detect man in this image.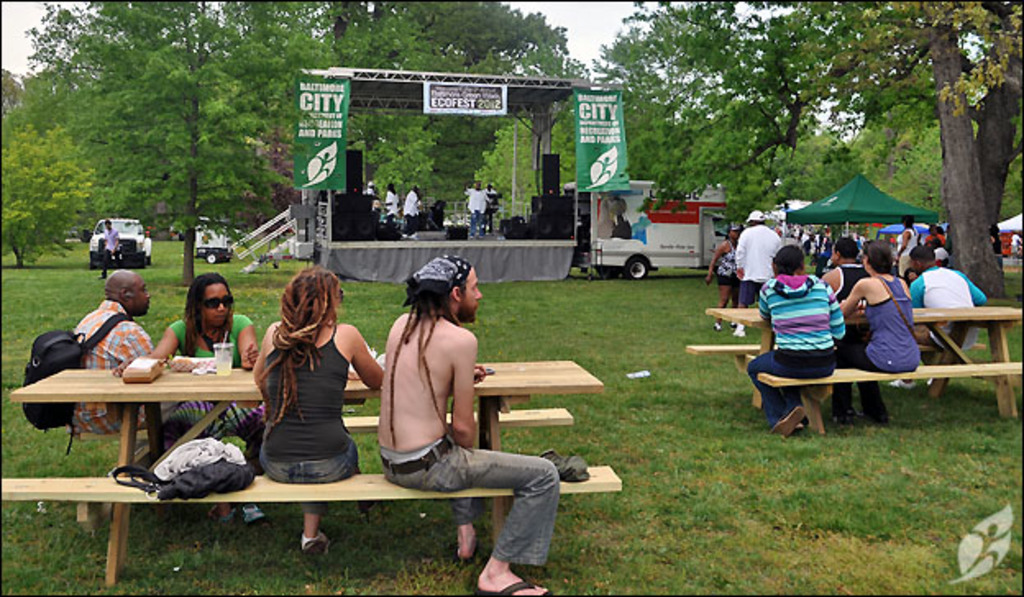
Detection: region(464, 182, 491, 239).
